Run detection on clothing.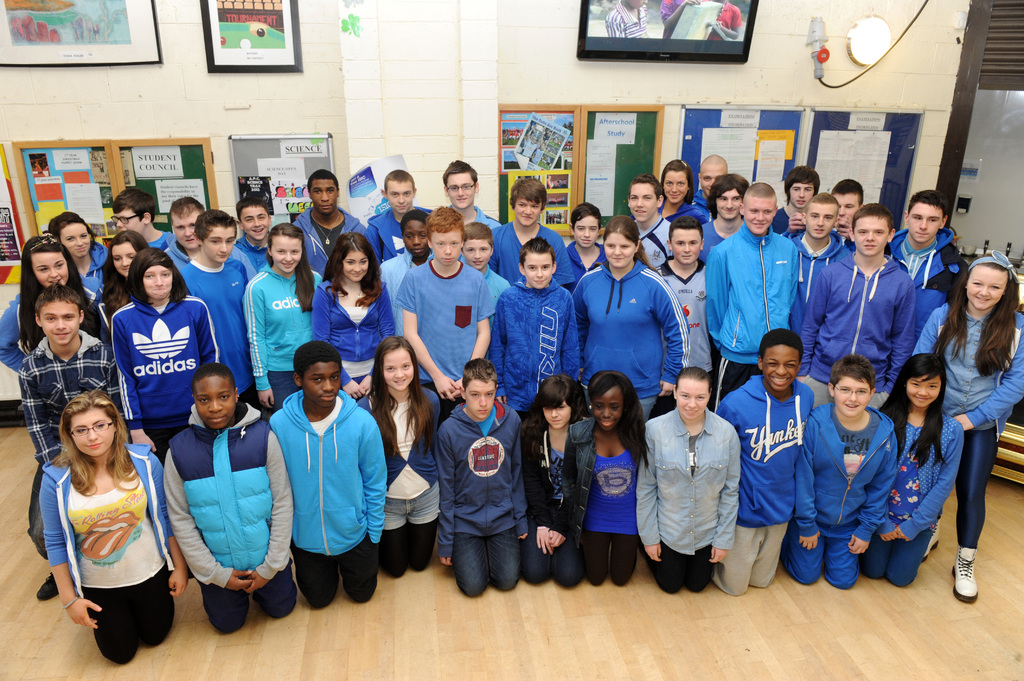
Result: (486, 280, 587, 419).
